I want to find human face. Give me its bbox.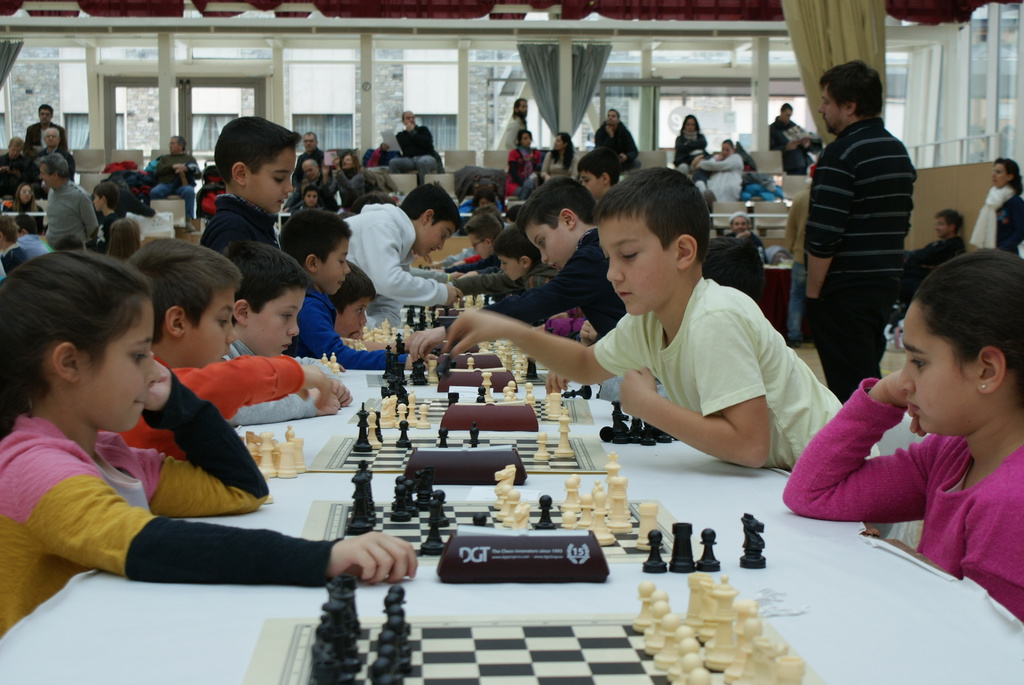
(319, 238, 353, 297).
